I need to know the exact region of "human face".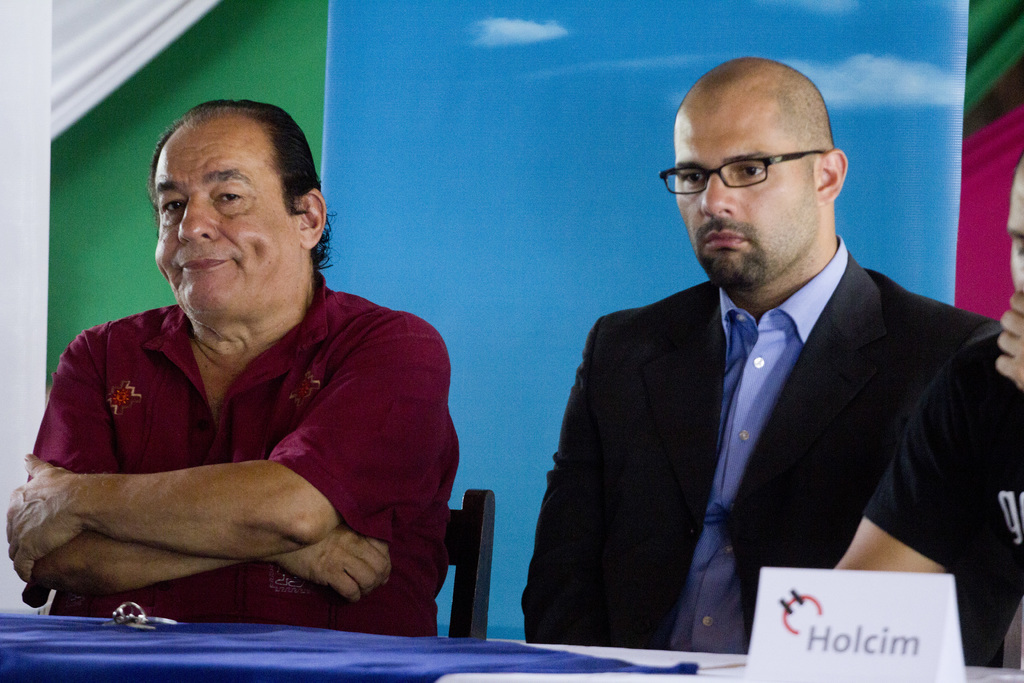
Region: 143:114:303:327.
